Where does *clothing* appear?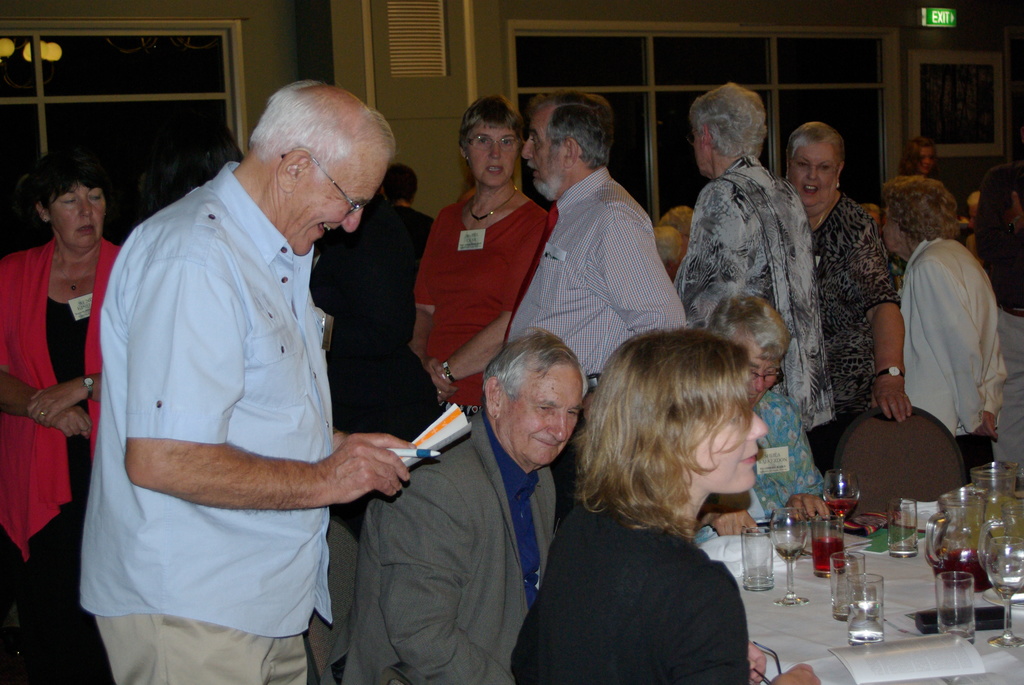
Appears at box=[691, 387, 838, 549].
